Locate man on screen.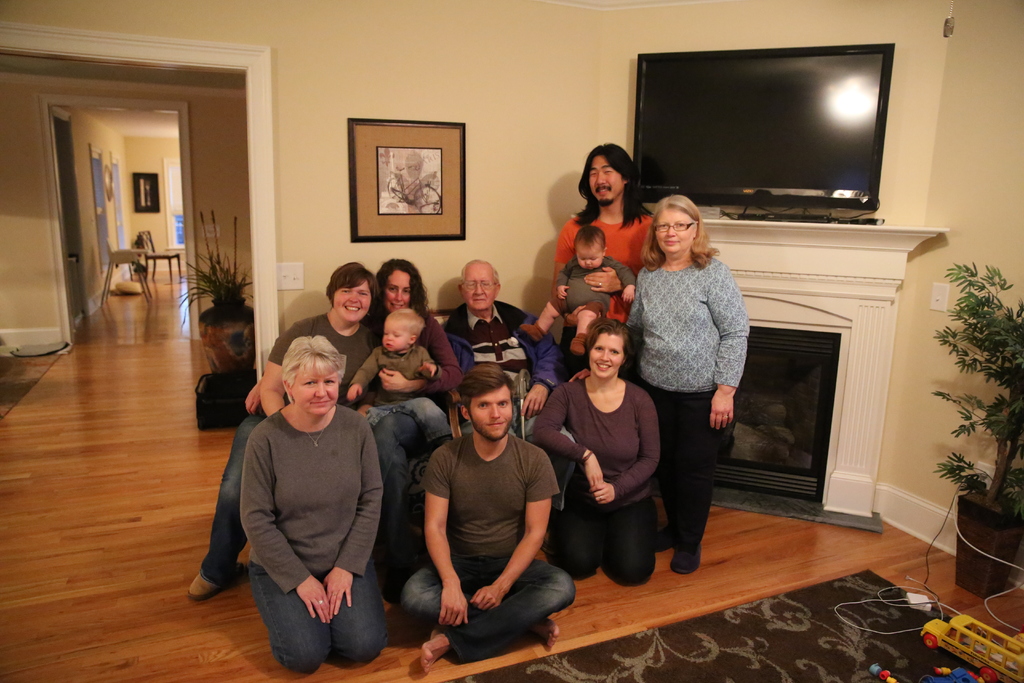
On screen at box(390, 366, 593, 670).
